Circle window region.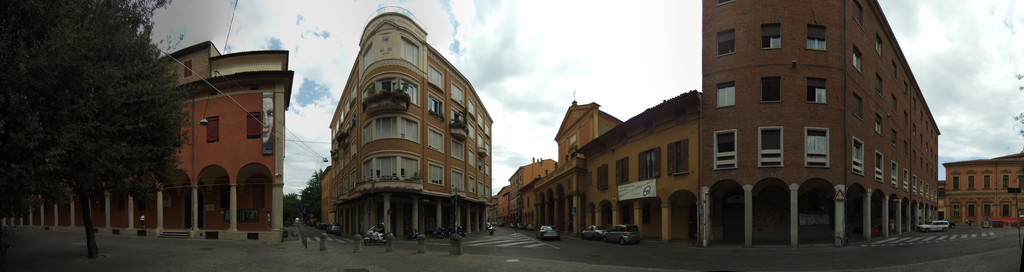
Region: box=[804, 127, 831, 168].
